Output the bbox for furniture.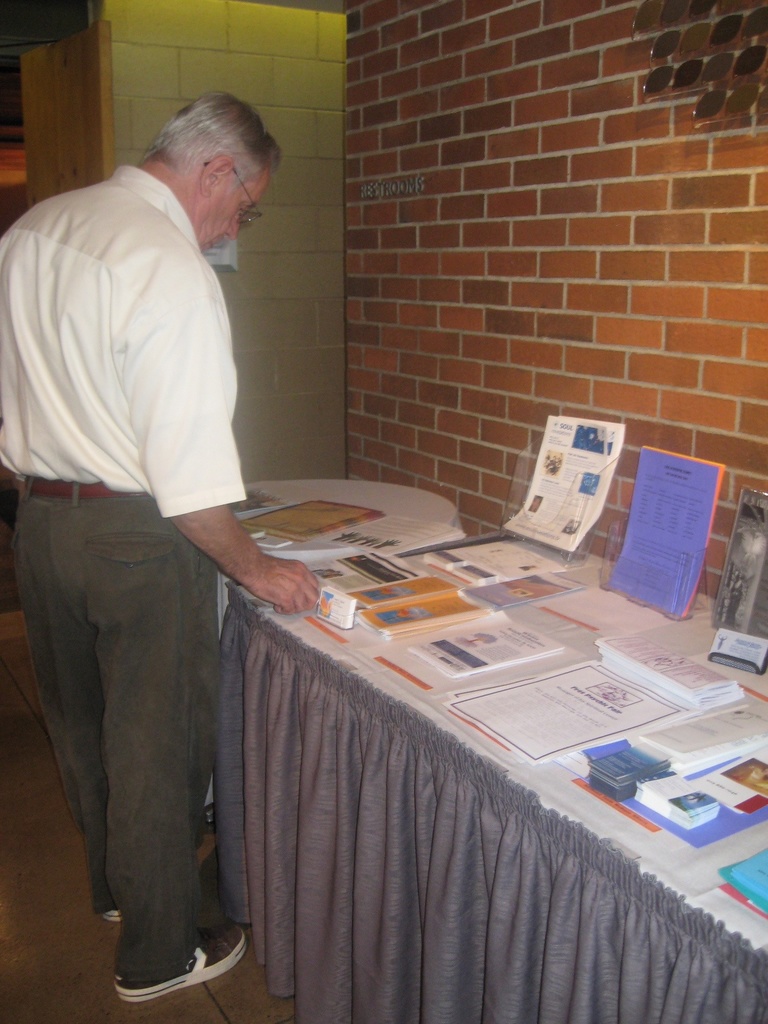
[left=219, top=473, right=458, bottom=581].
